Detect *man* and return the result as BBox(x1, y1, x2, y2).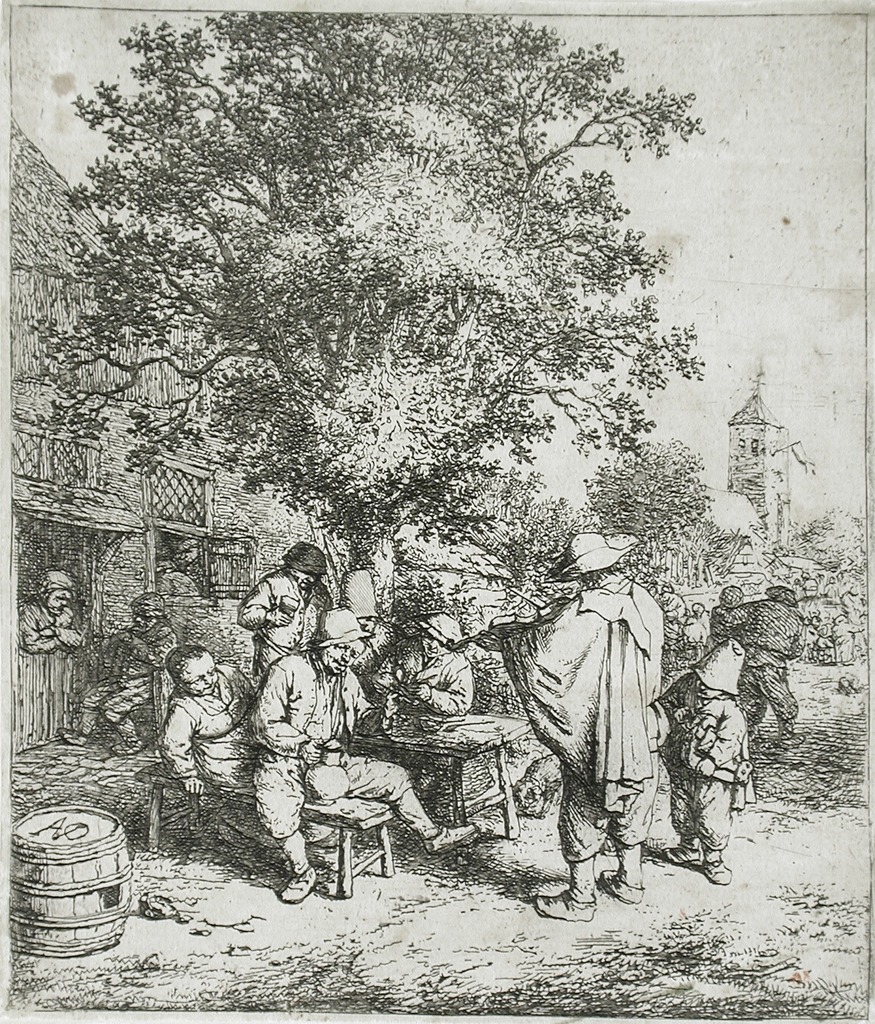
BBox(247, 602, 478, 903).
